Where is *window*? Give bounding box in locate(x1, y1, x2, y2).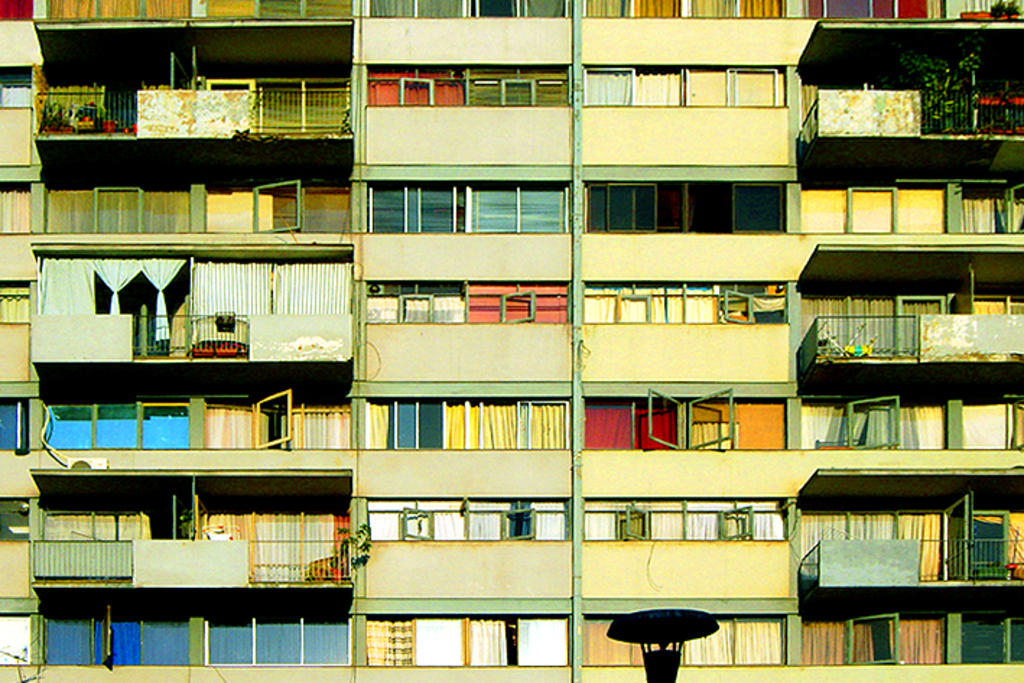
locate(579, 59, 802, 107).
